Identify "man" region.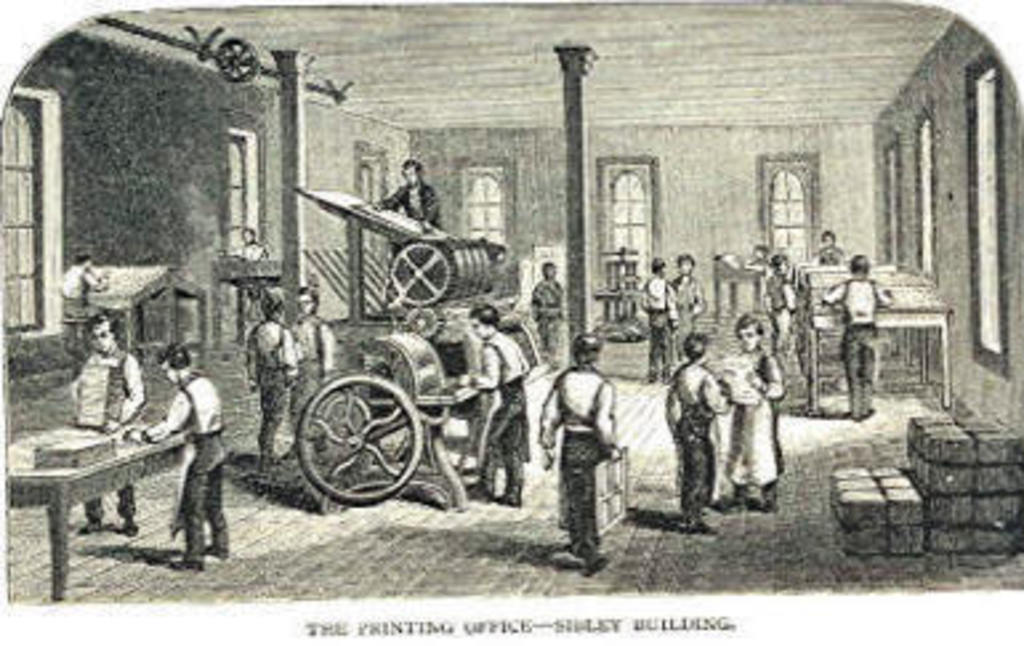
Region: detection(537, 338, 622, 572).
